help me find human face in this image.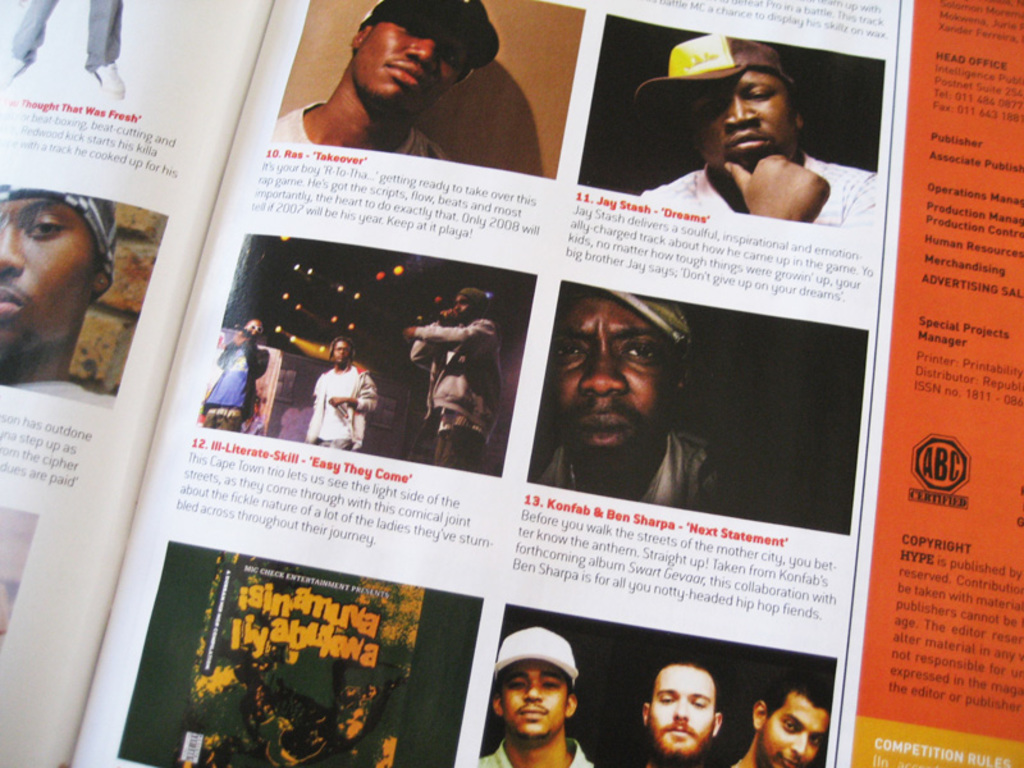
Found it: pyautogui.locateOnScreen(329, 335, 360, 367).
